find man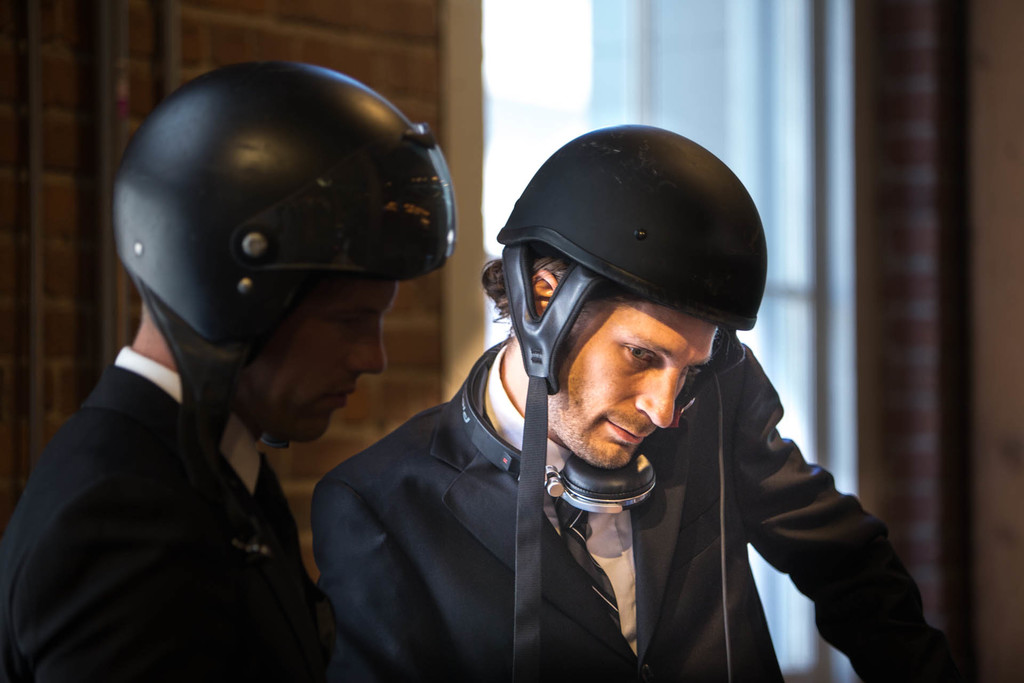
pyautogui.locateOnScreen(0, 60, 456, 682)
